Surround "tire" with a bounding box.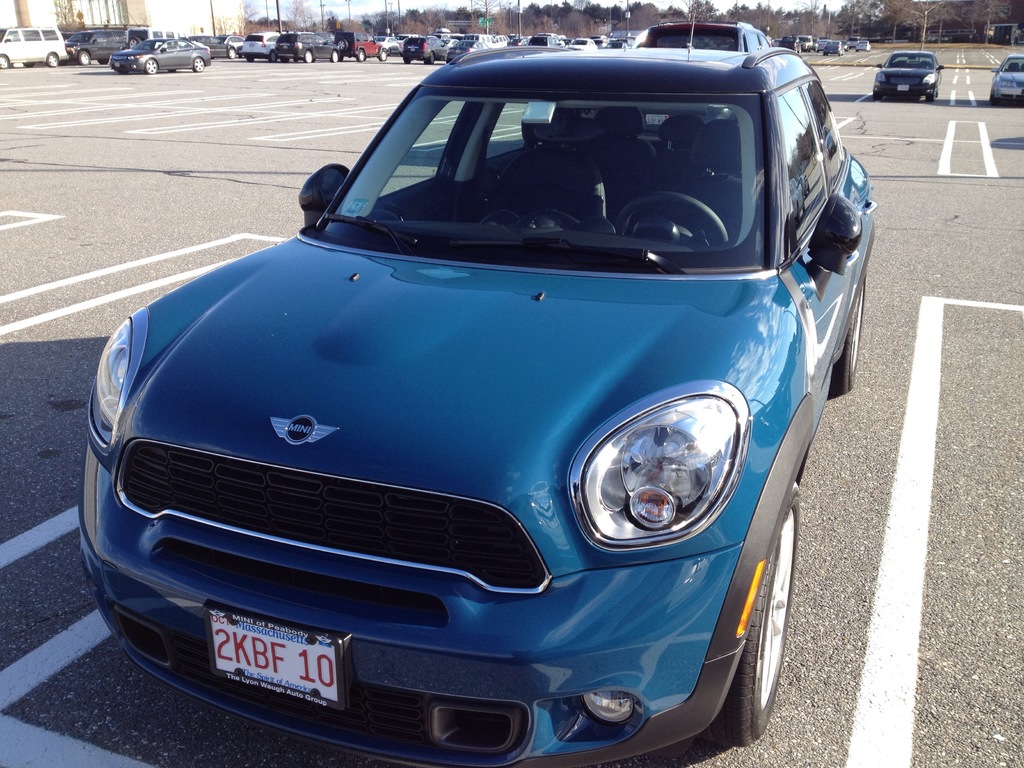
143,57,159,74.
